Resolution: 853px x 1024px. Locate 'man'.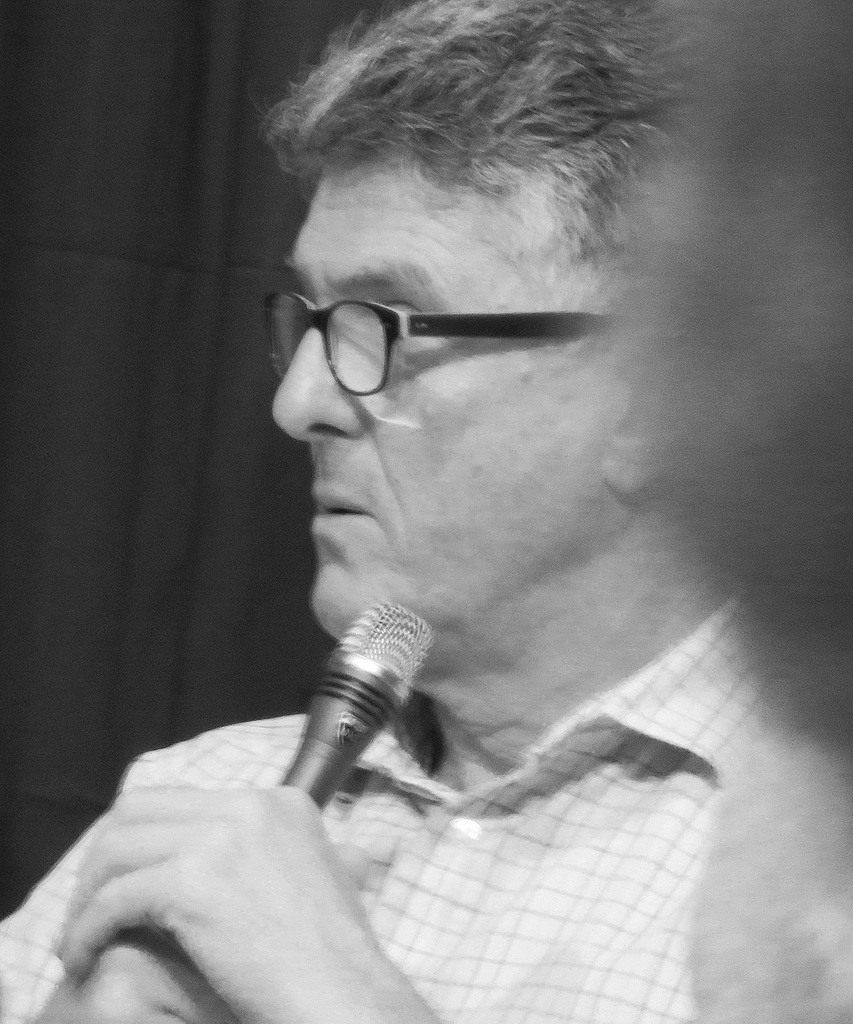
x1=73 y1=23 x2=840 y2=978.
